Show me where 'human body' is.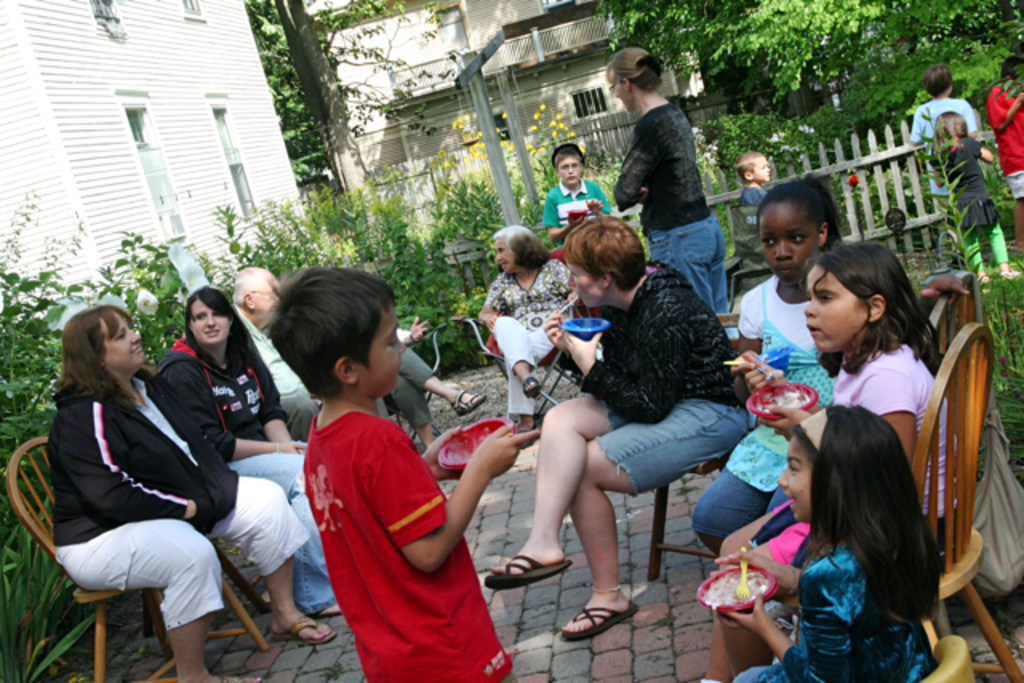
'human body' is at [left=259, top=291, right=509, bottom=681].
